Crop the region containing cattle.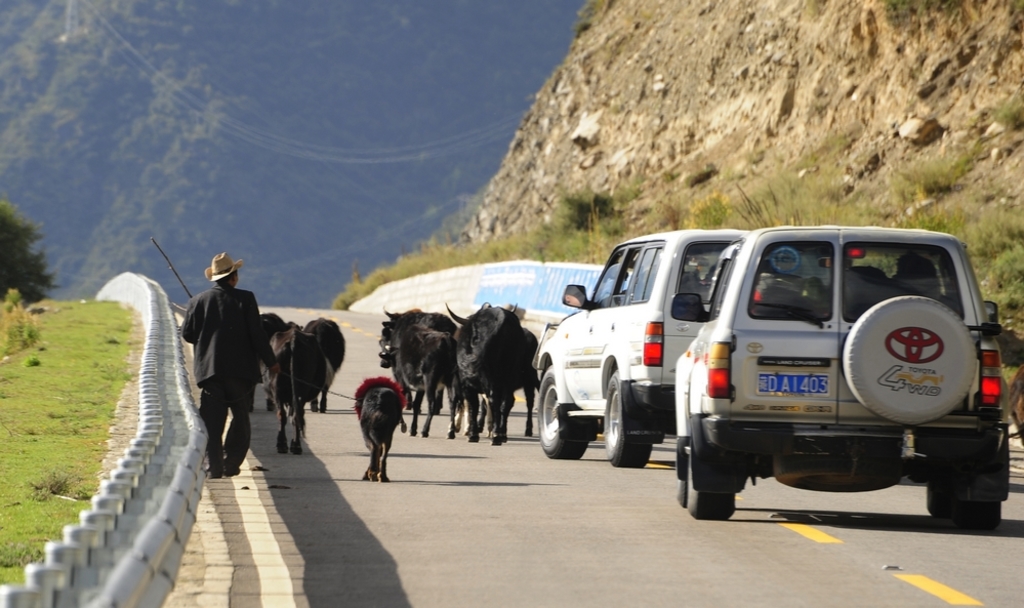
Crop region: locate(500, 328, 541, 441).
